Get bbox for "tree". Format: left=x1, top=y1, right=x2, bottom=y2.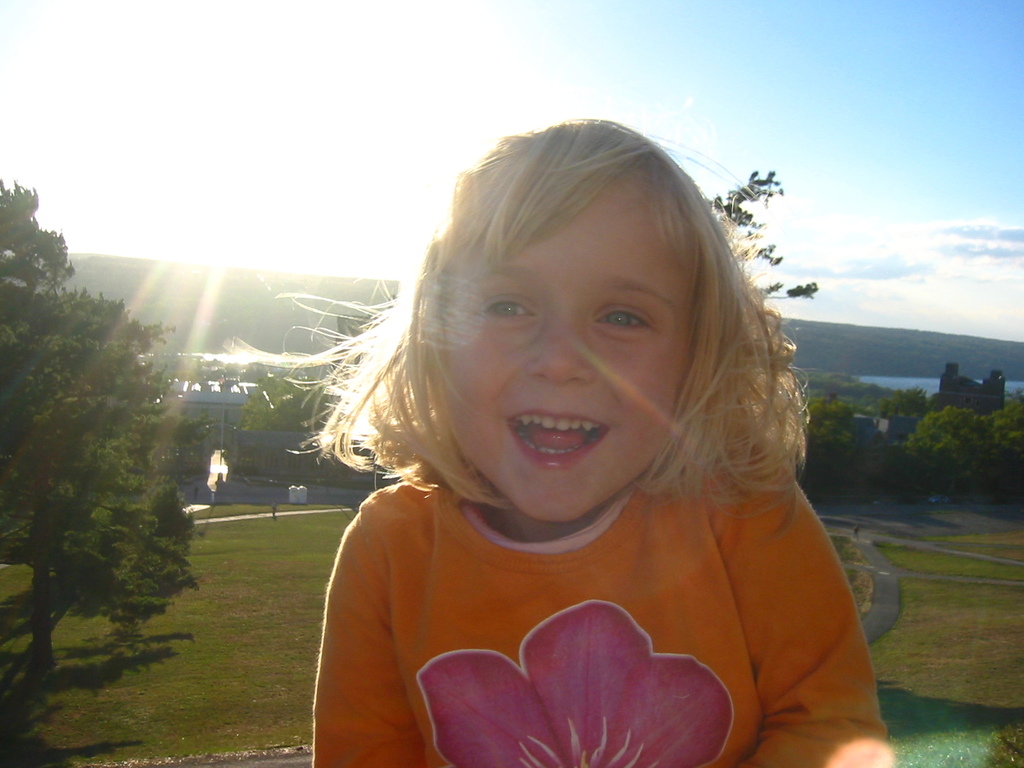
left=809, top=401, right=866, bottom=484.
